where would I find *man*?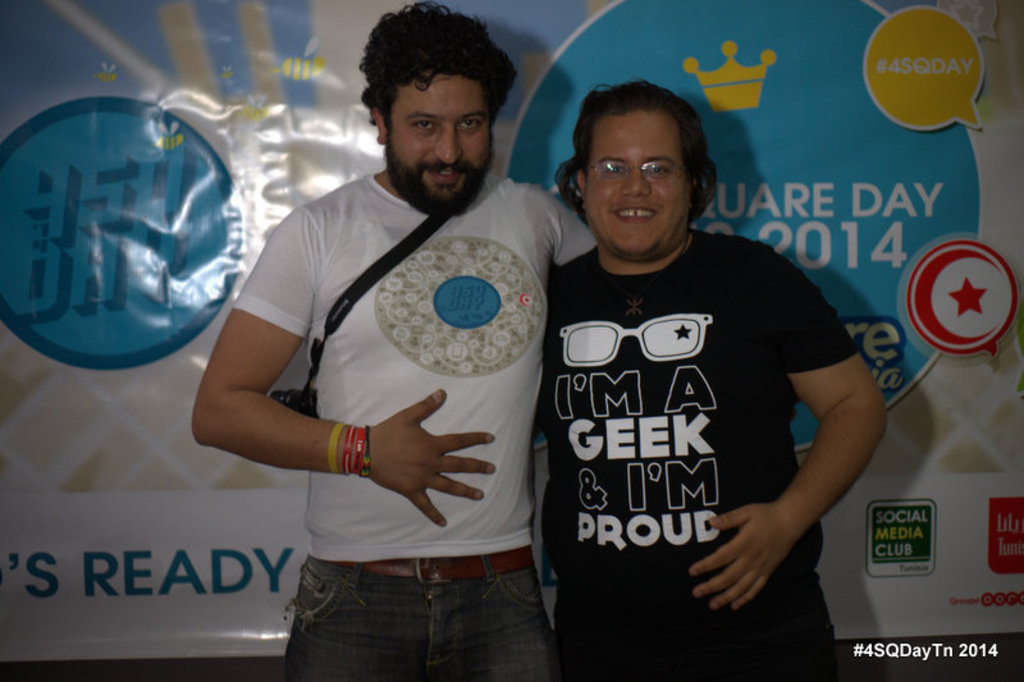
At bbox=(192, 14, 600, 656).
